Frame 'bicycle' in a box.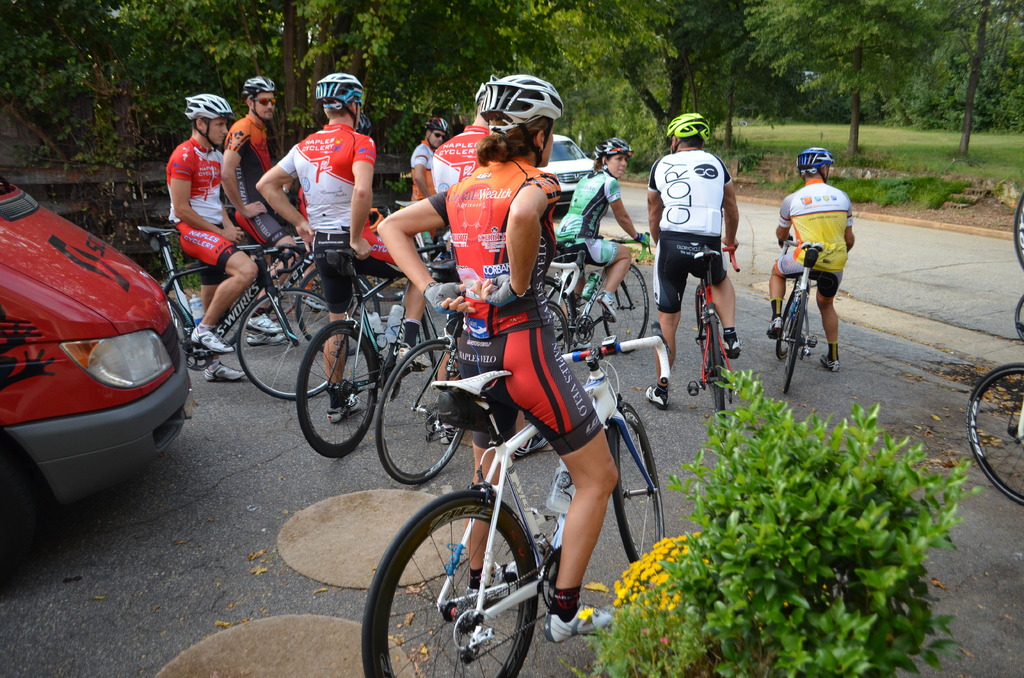
bbox=[372, 362, 652, 677].
